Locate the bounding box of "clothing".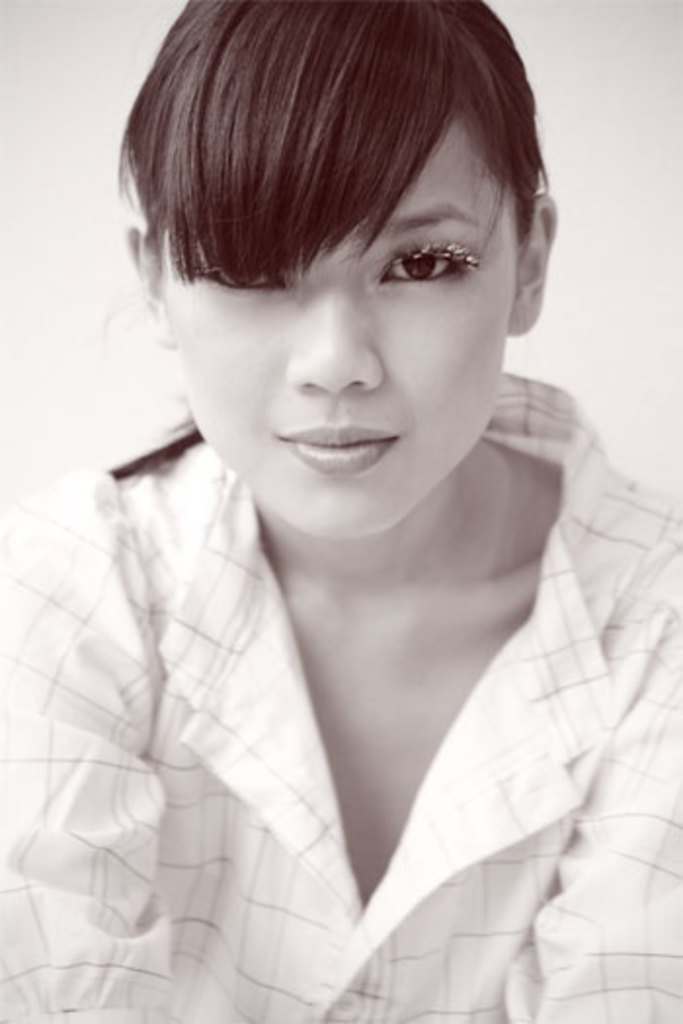
Bounding box: left=27, top=287, right=663, bottom=1012.
